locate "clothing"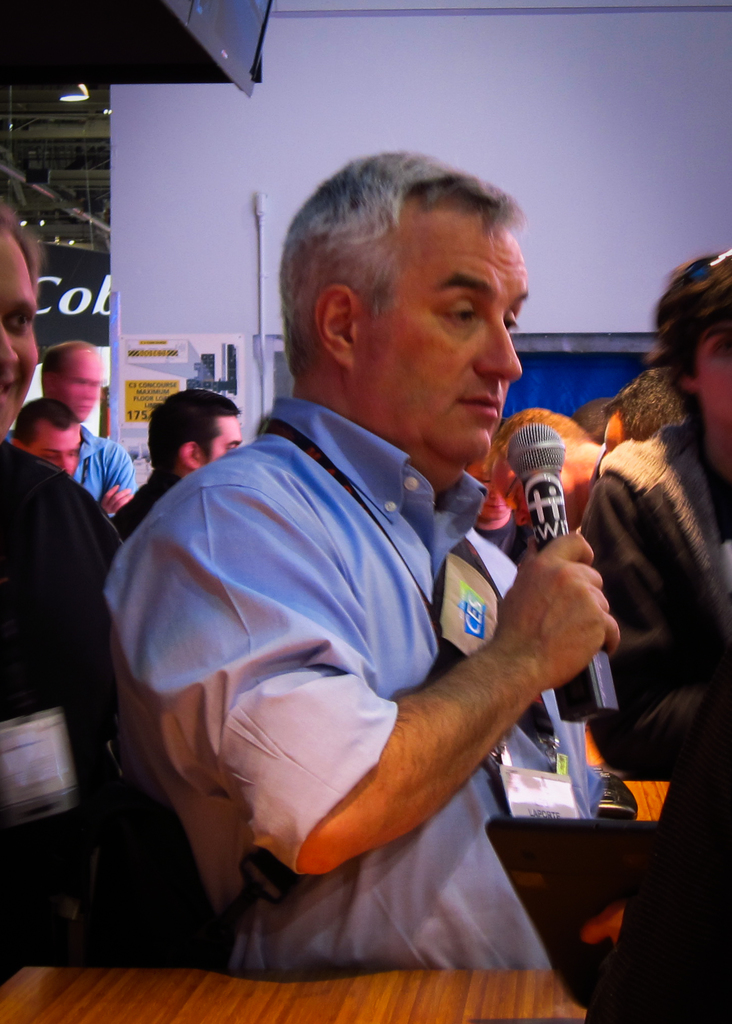
<bbox>0, 419, 129, 979</bbox>
